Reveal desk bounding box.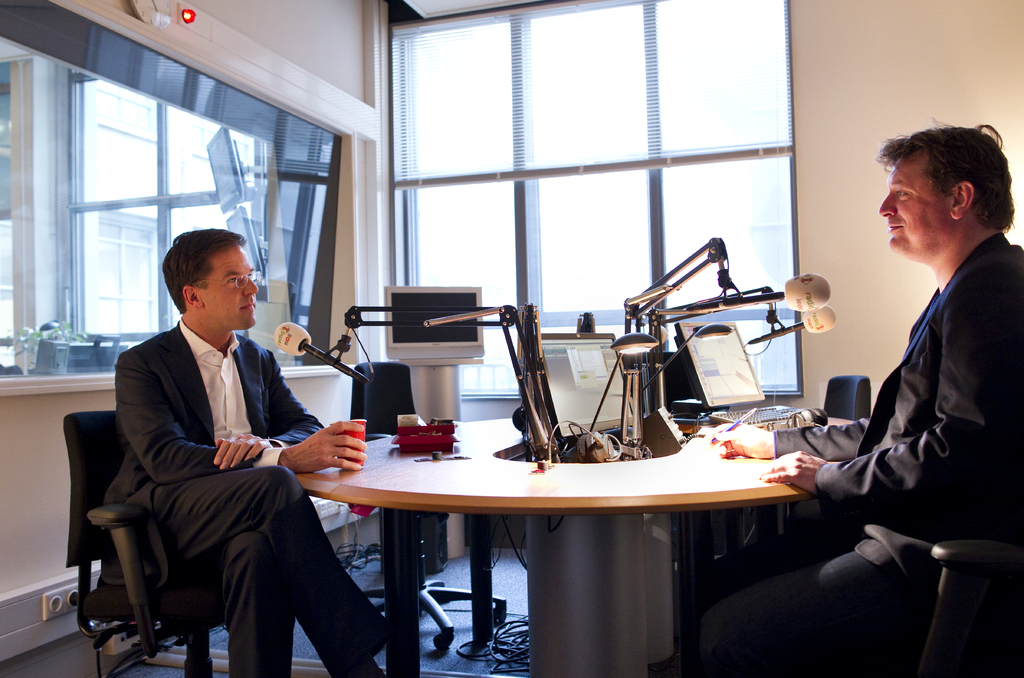
Revealed: crop(295, 420, 800, 674).
